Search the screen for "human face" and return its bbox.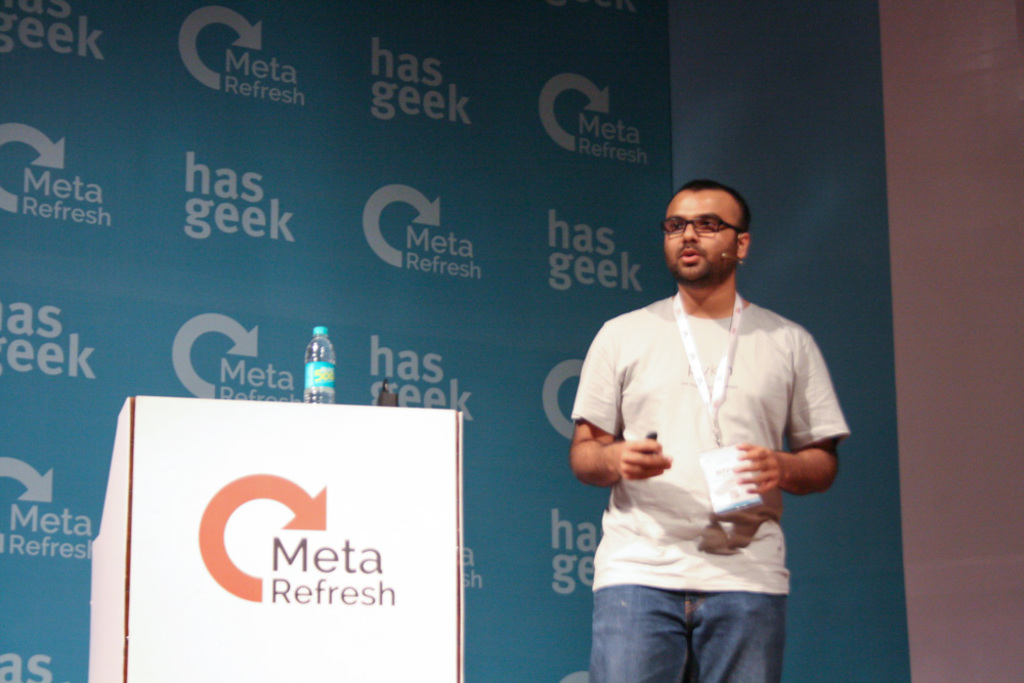
Found: box(660, 189, 743, 271).
